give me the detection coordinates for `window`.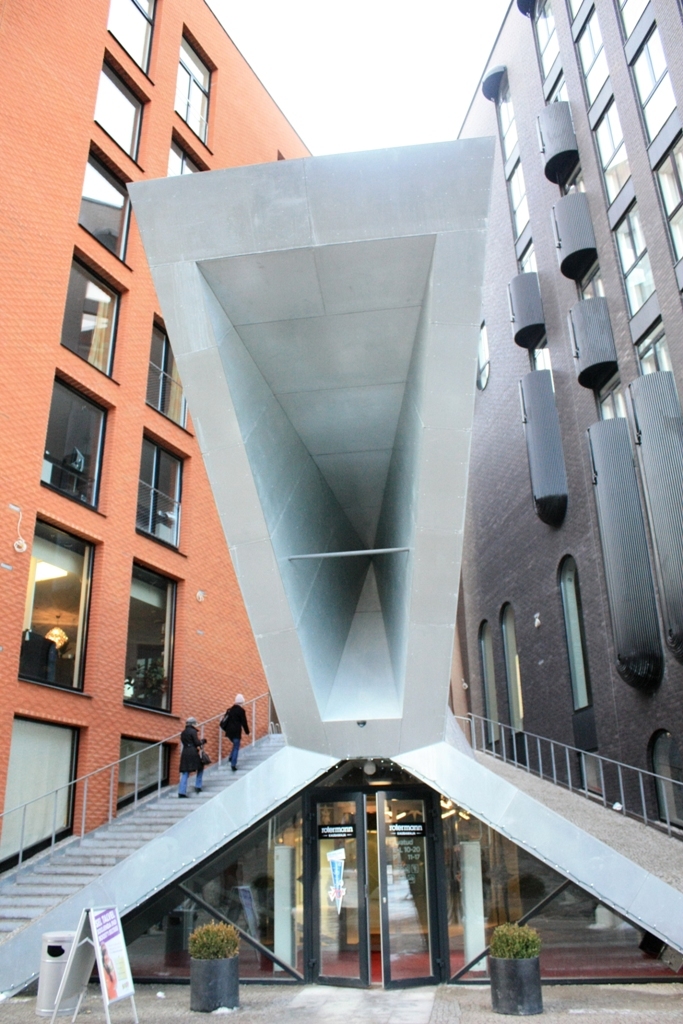
0, 713, 77, 870.
